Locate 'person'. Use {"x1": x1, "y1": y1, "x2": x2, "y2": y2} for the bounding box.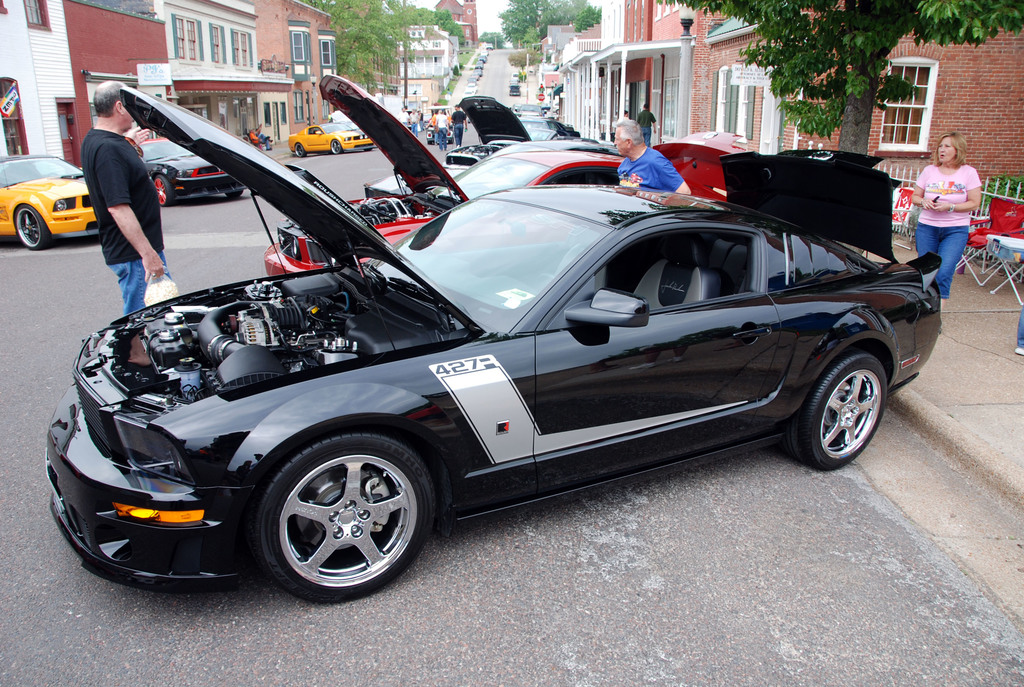
{"x1": 908, "y1": 123, "x2": 990, "y2": 305}.
